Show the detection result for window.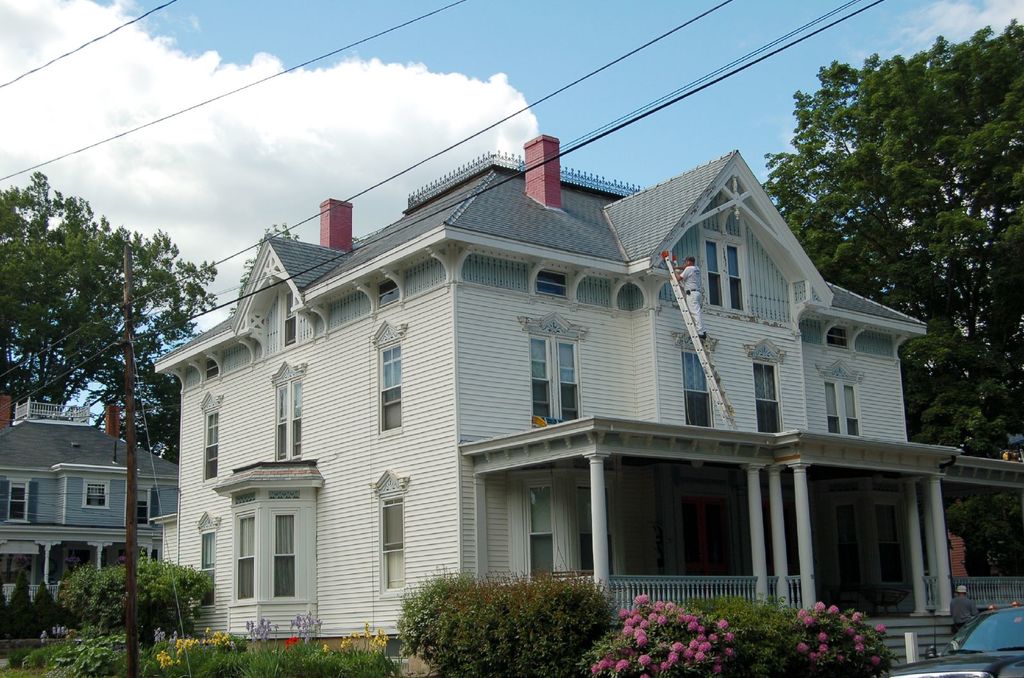
(x1=745, y1=336, x2=791, y2=437).
